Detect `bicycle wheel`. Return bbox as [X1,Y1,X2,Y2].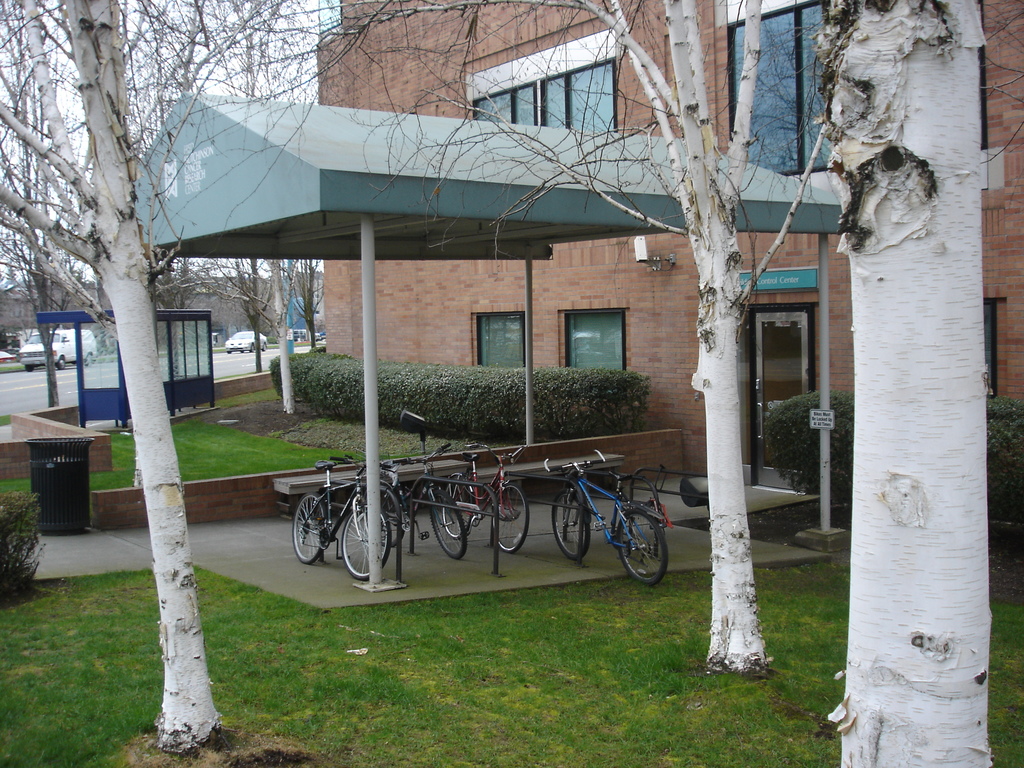
[492,483,531,554].
